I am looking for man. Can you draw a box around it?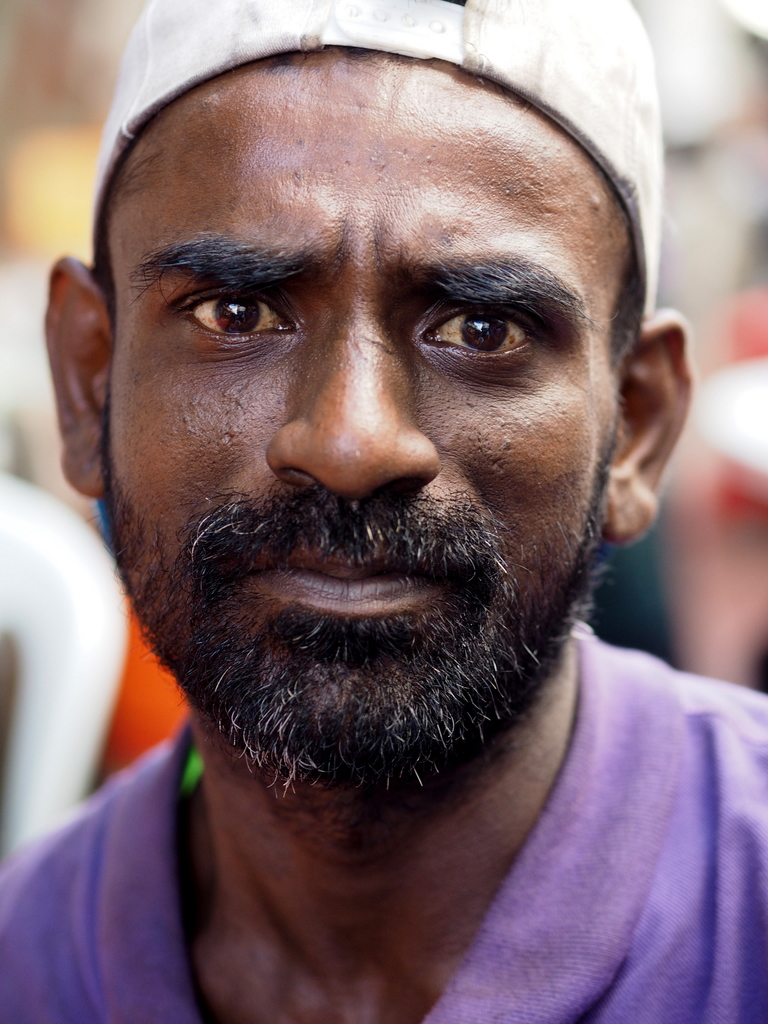
Sure, the bounding box is [left=0, top=0, right=767, bottom=1019].
